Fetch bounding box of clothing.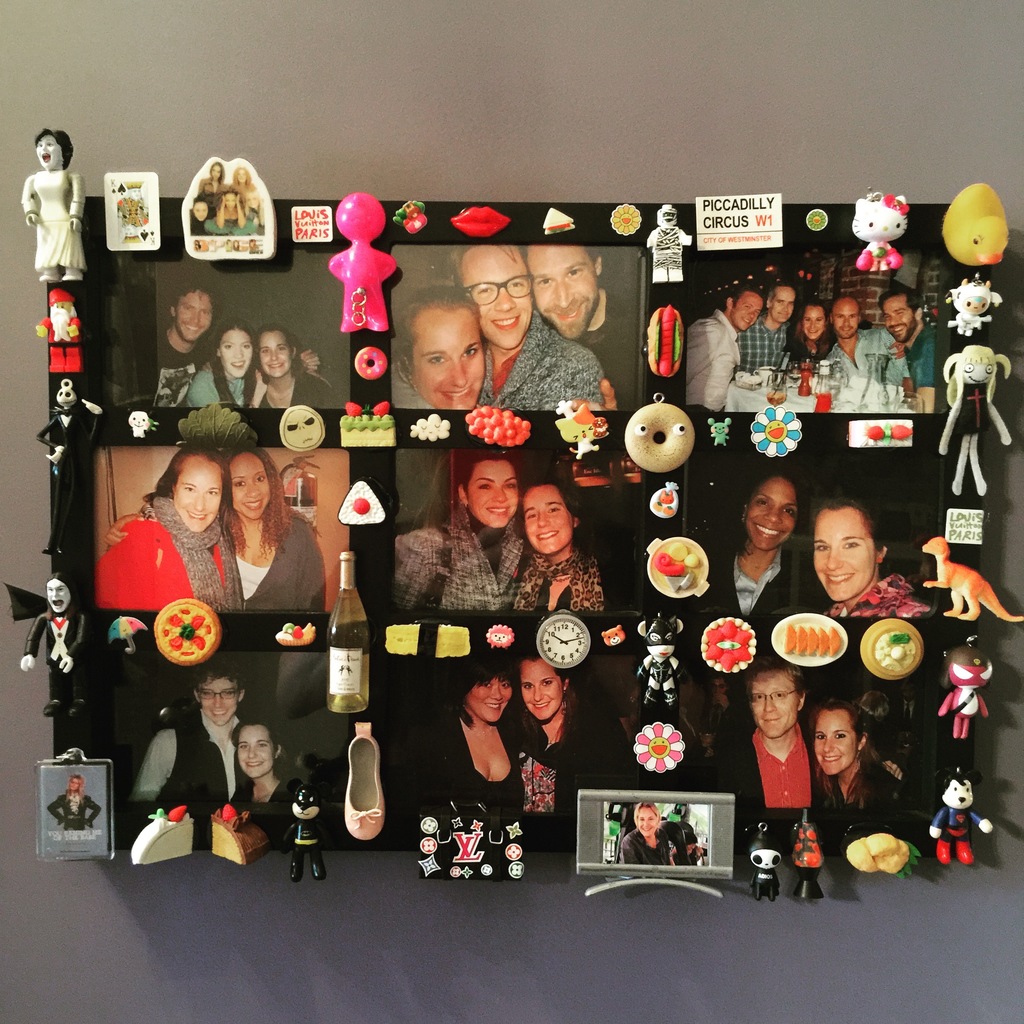
Bbox: region(520, 714, 618, 786).
